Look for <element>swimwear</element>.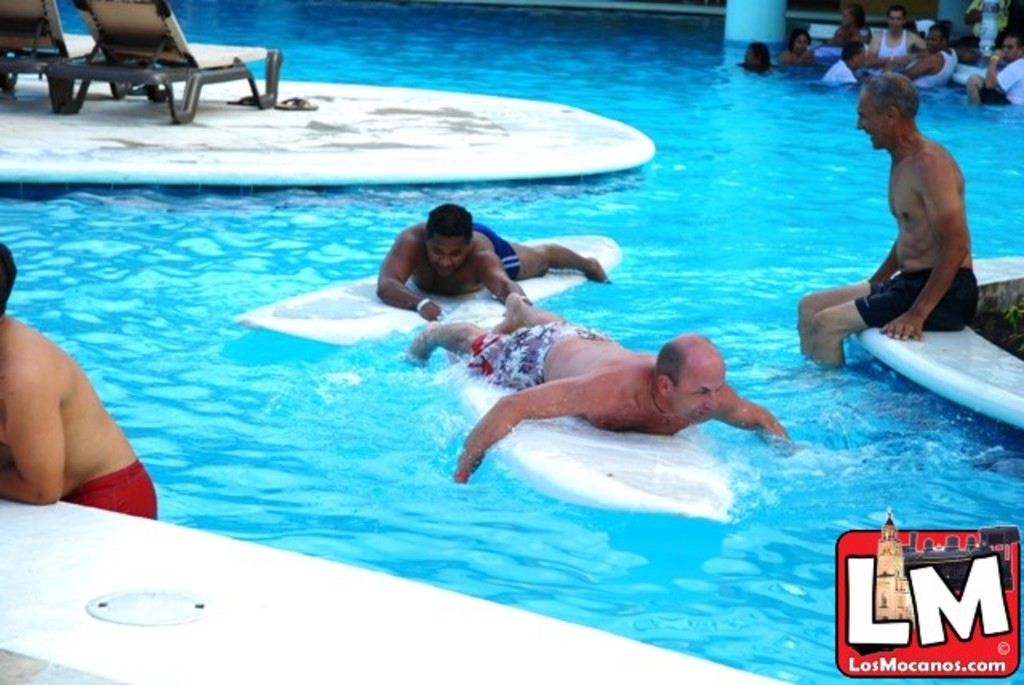
Found: <region>469, 318, 608, 394</region>.
